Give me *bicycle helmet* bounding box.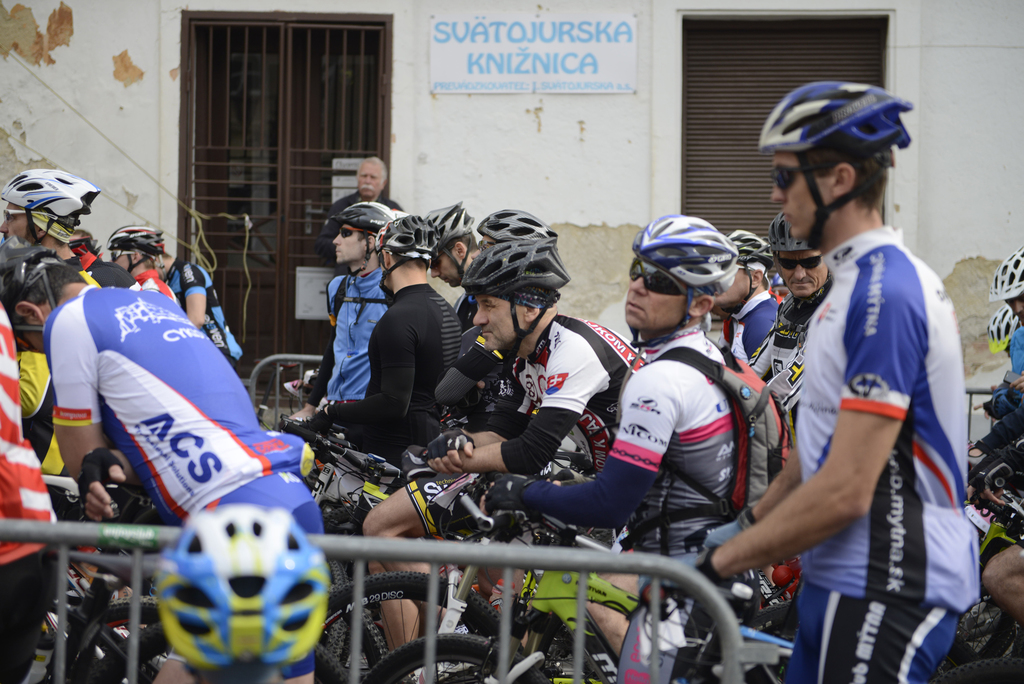
region(724, 229, 771, 267).
